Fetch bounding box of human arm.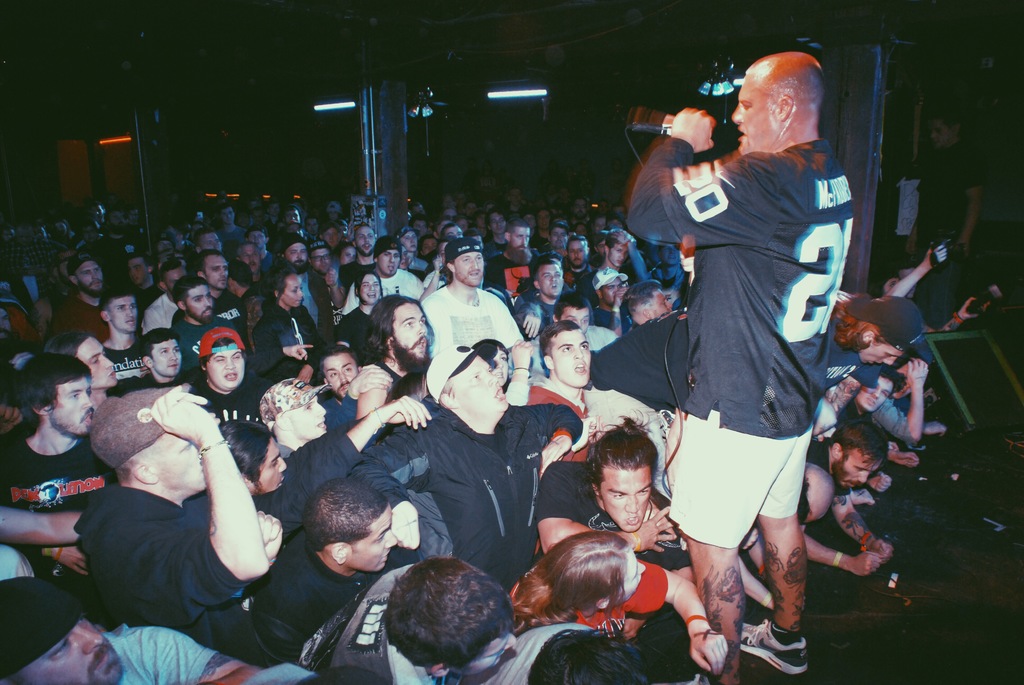
Bbox: Rect(156, 413, 264, 616).
